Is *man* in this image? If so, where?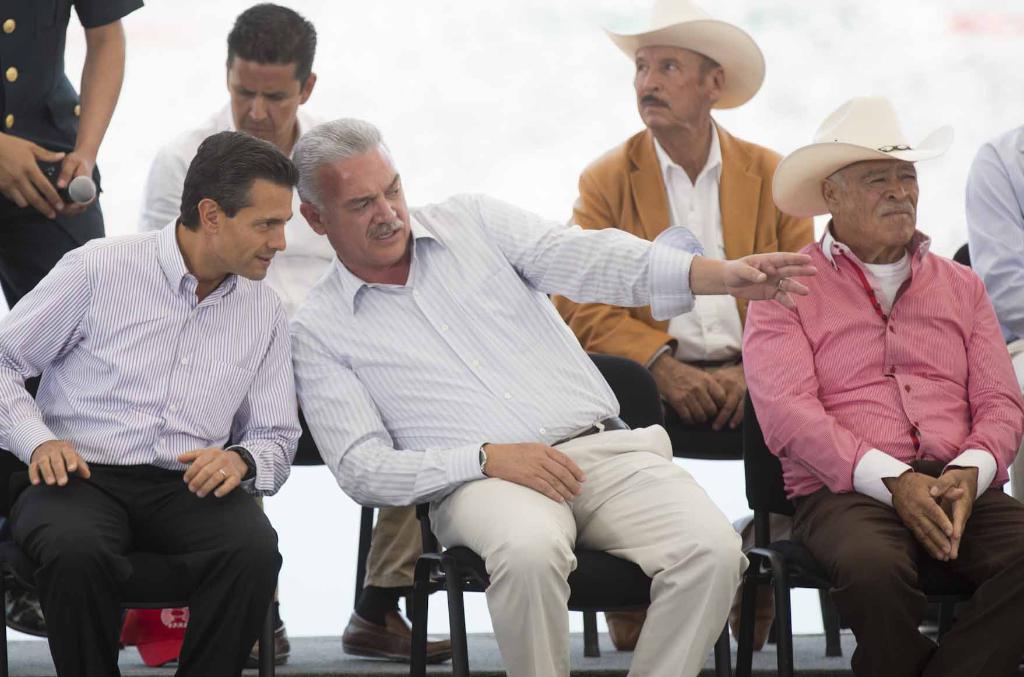
Yes, at {"left": 0, "top": 127, "right": 307, "bottom": 676}.
